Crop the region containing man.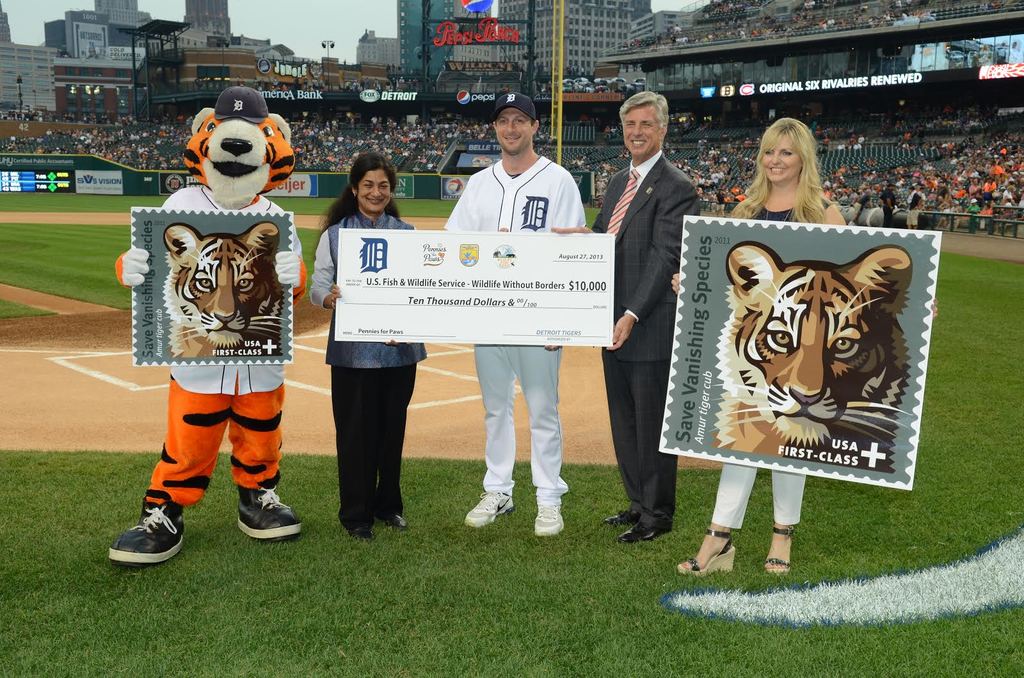
Crop region: region(543, 86, 713, 548).
